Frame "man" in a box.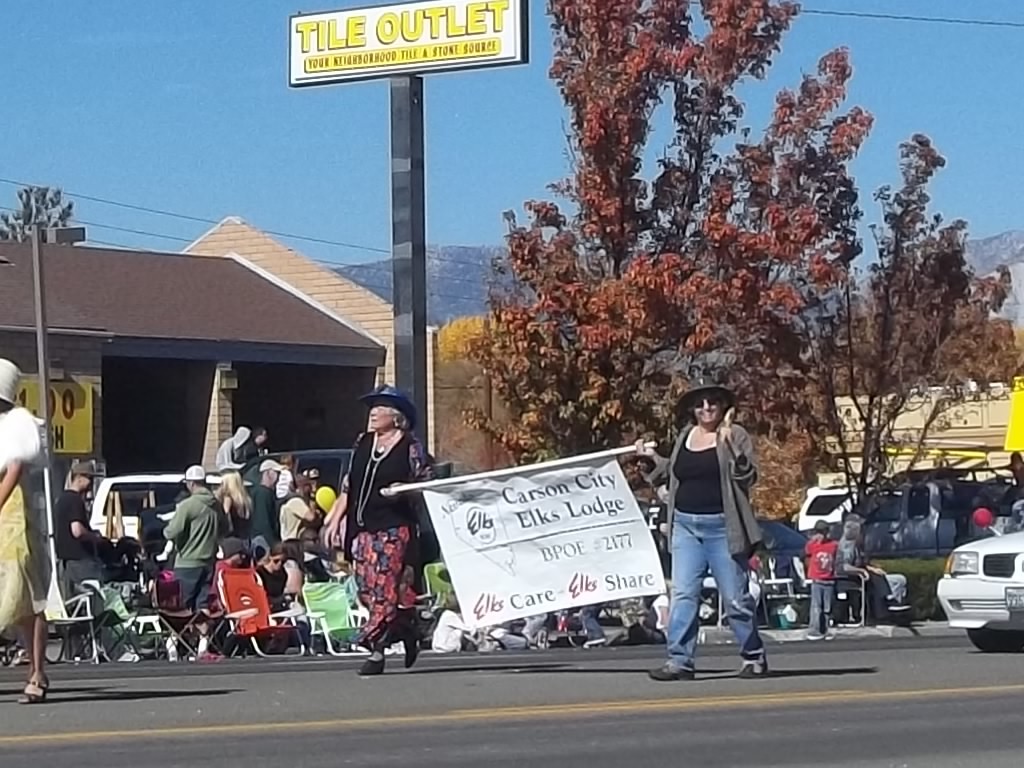
{"left": 58, "top": 455, "right": 149, "bottom": 655}.
